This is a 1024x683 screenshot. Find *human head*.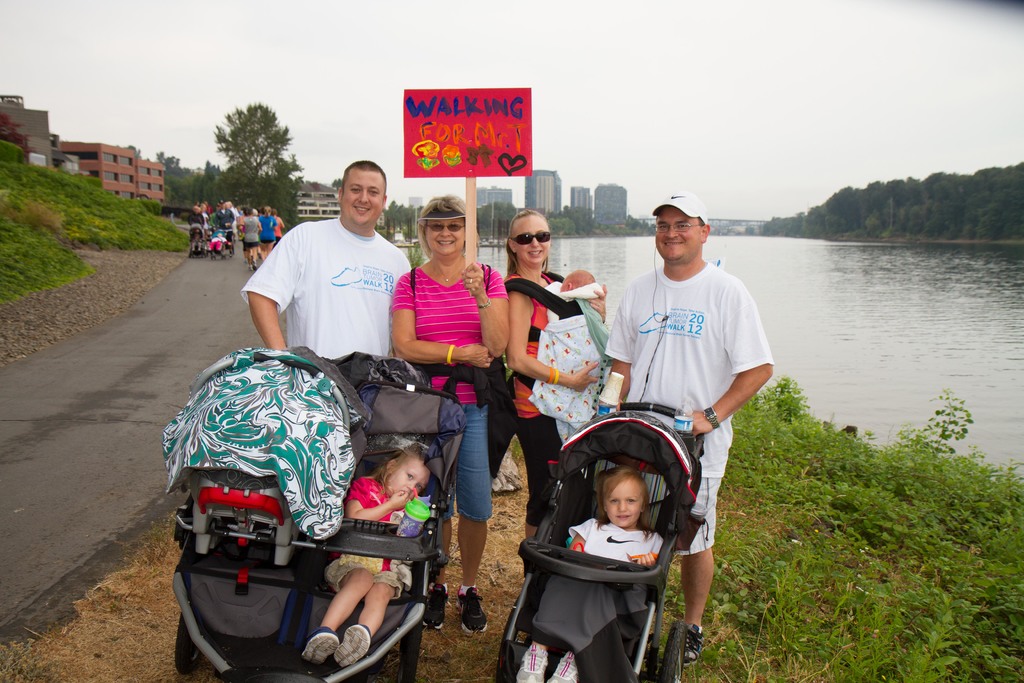
Bounding box: detection(219, 201, 224, 211).
